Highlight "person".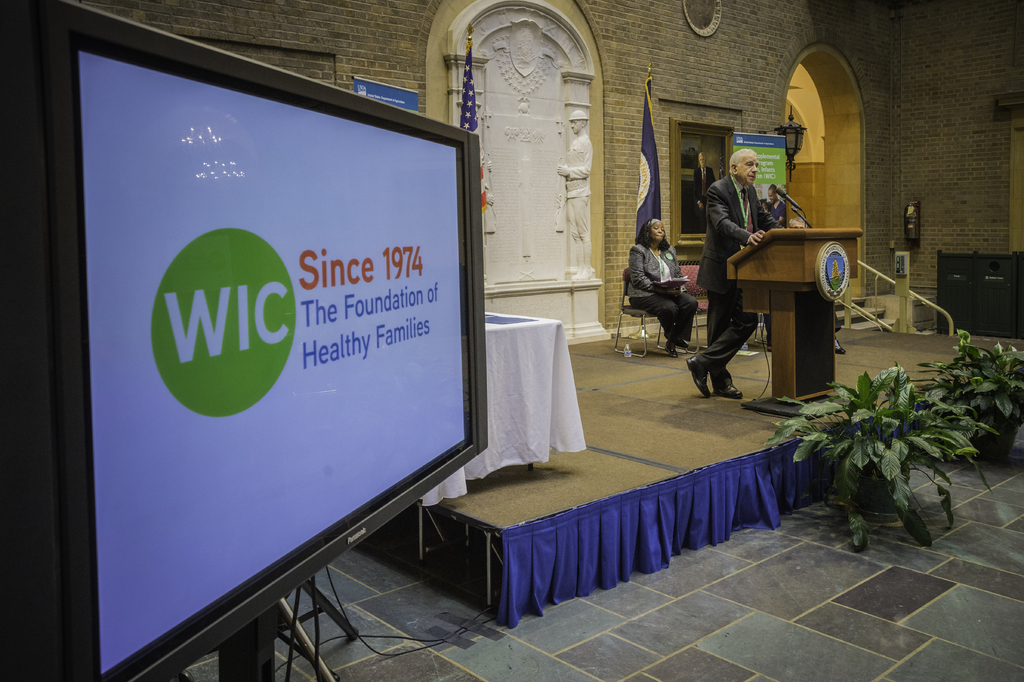
Highlighted region: (left=685, top=144, right=810, bottom=397).
